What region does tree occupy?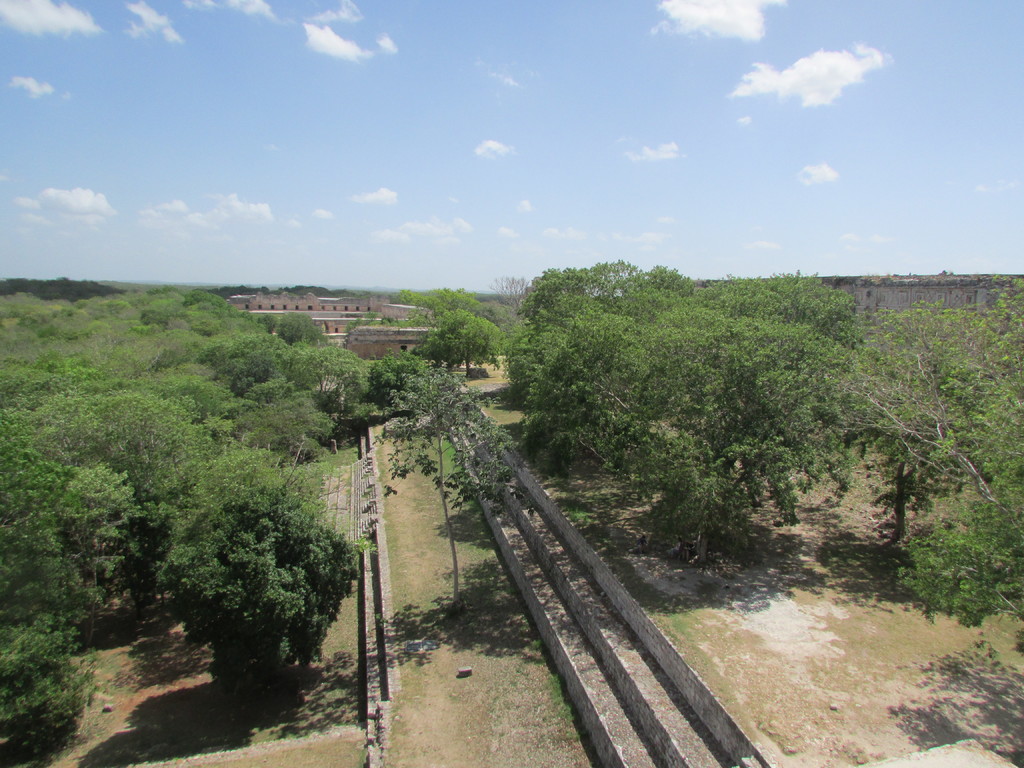
{"left": 442, "top": 307, "right": 500, "bottom": 372}.
